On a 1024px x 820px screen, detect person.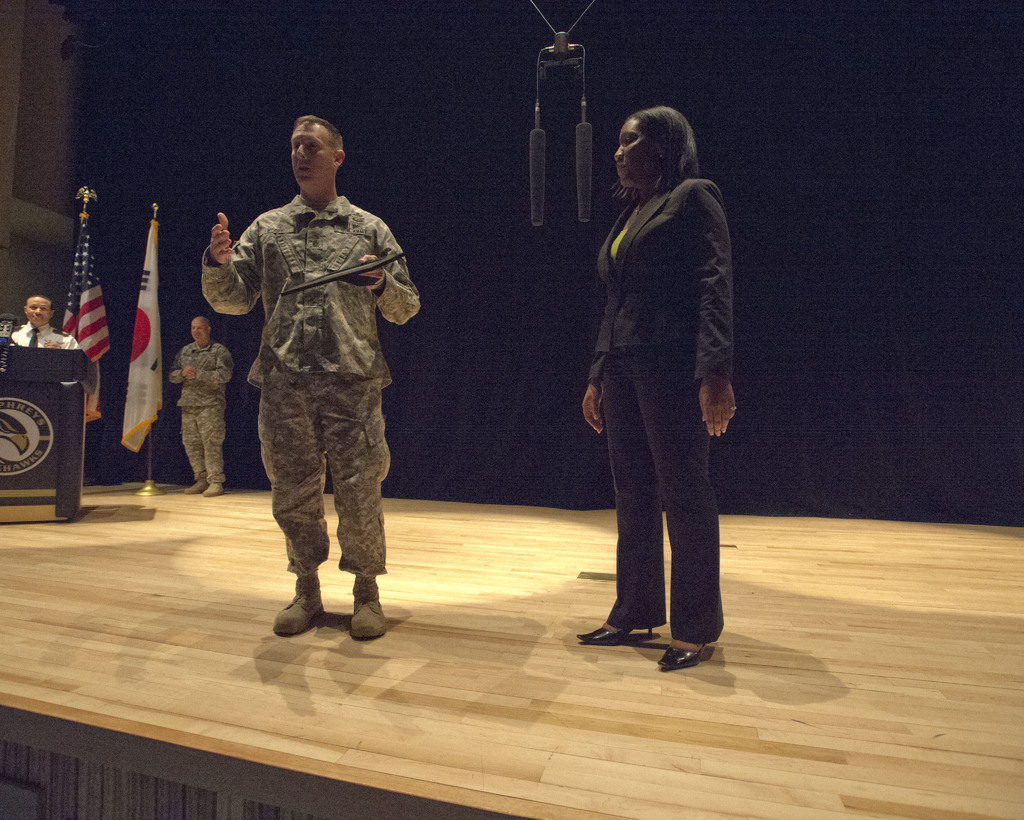
box(582, 102, 743, 637).
